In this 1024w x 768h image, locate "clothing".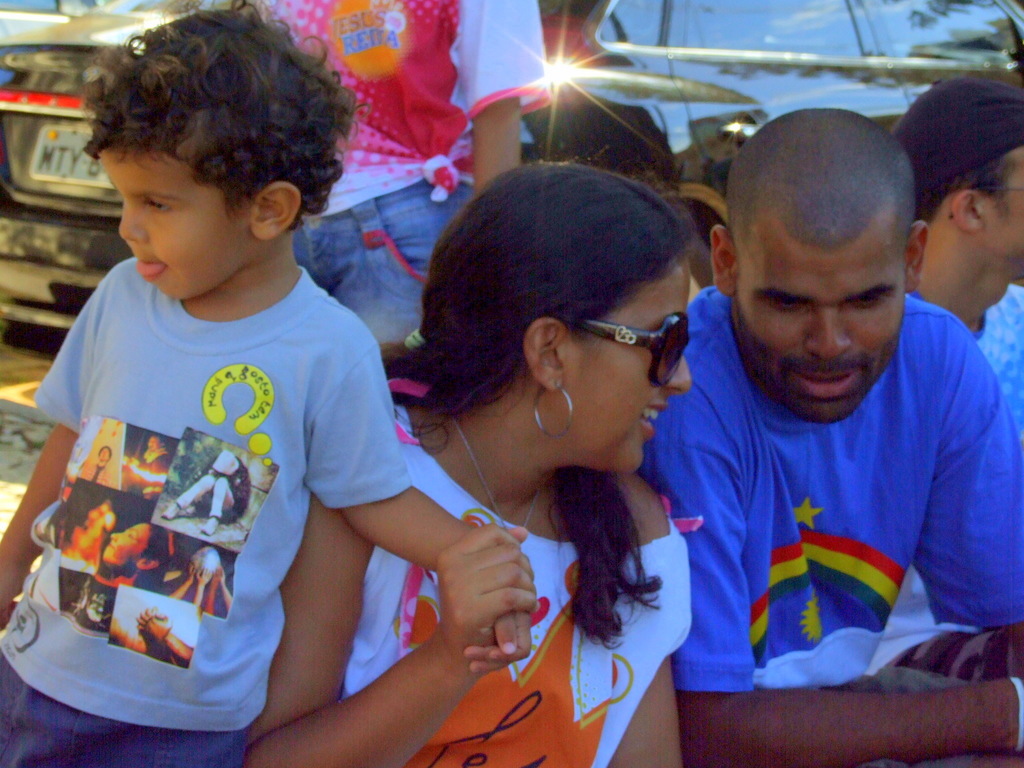
Bounding box: bbox=[0, 296, 367, 739].
